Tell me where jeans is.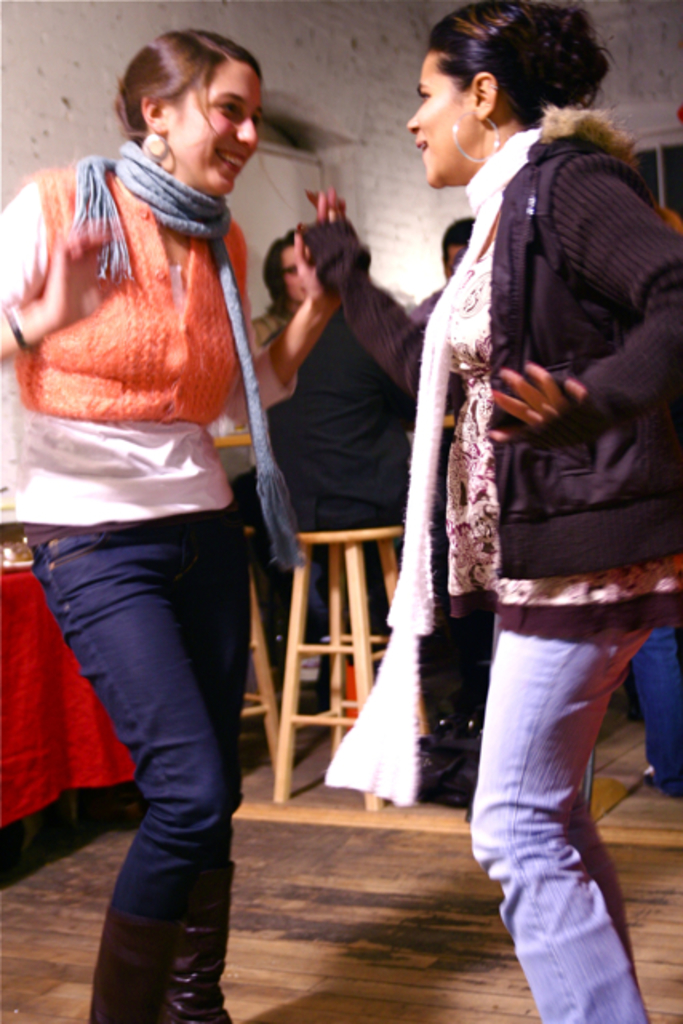
jeans is at detection(438, 574, 661, 1016).
